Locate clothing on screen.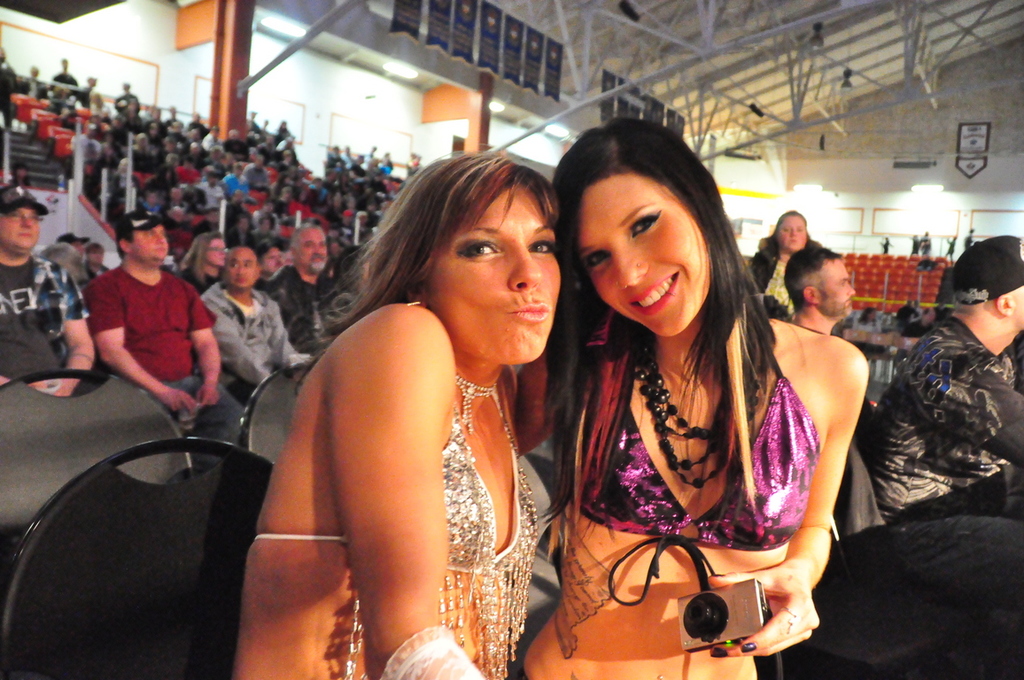
On screen at crop(0, 253, 91, 382).
